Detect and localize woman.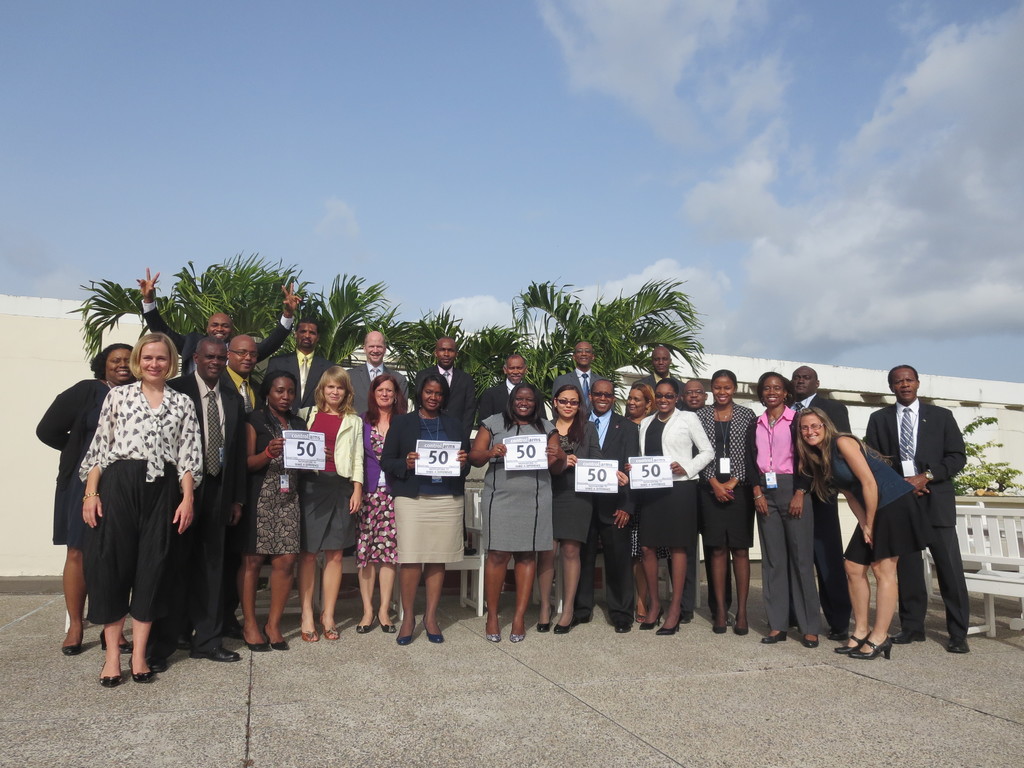
Localized at l=354, t=371, r=407, b=636.
